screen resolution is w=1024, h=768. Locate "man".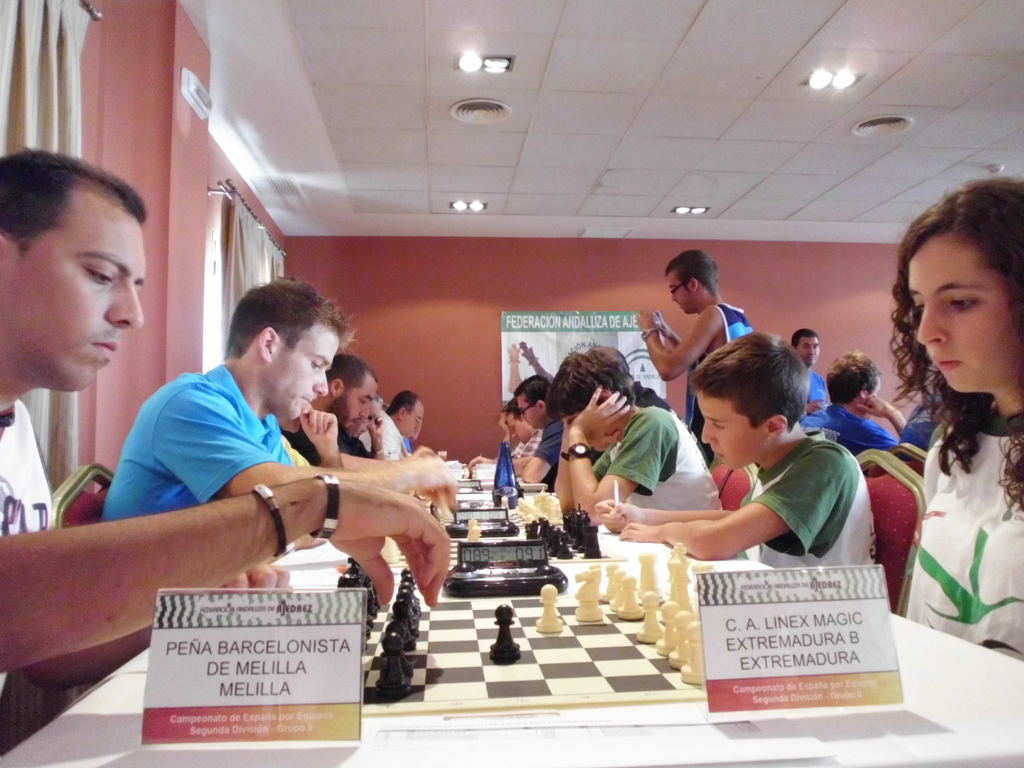
box(794, 349, 910, 456).
